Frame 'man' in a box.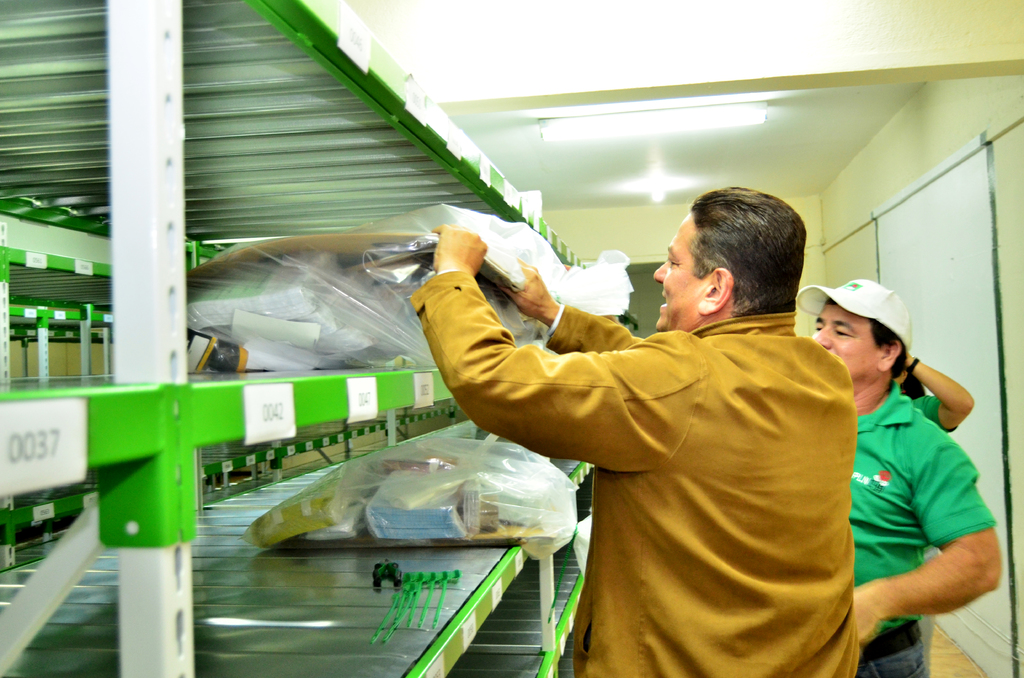
box(396, 179, 858, 677).
